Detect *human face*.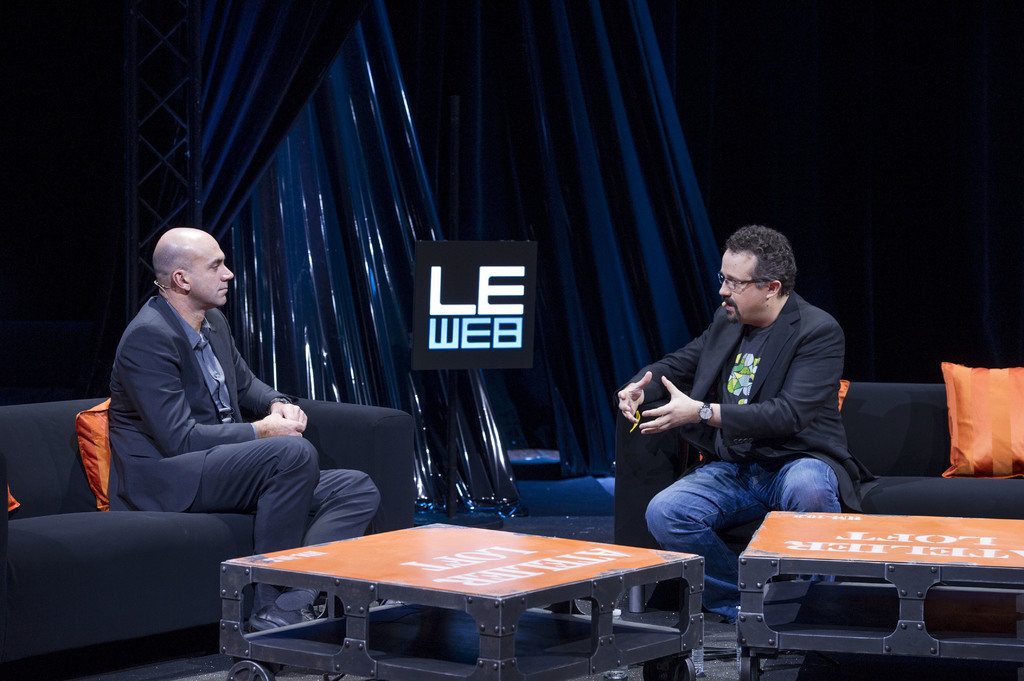
Detected at pyautogui.locateOnScreen(717, 244, 764, 318).
